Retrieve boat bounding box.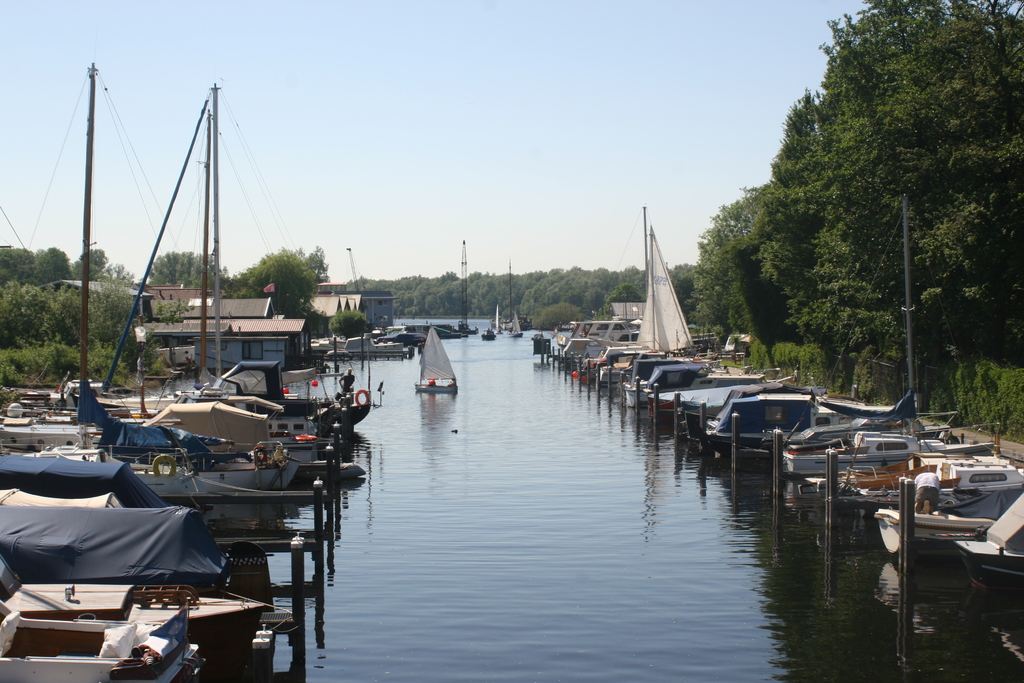
Bounding box: {"x1": 1, "y1": 482, "x2": 130, "y2": 513}.
